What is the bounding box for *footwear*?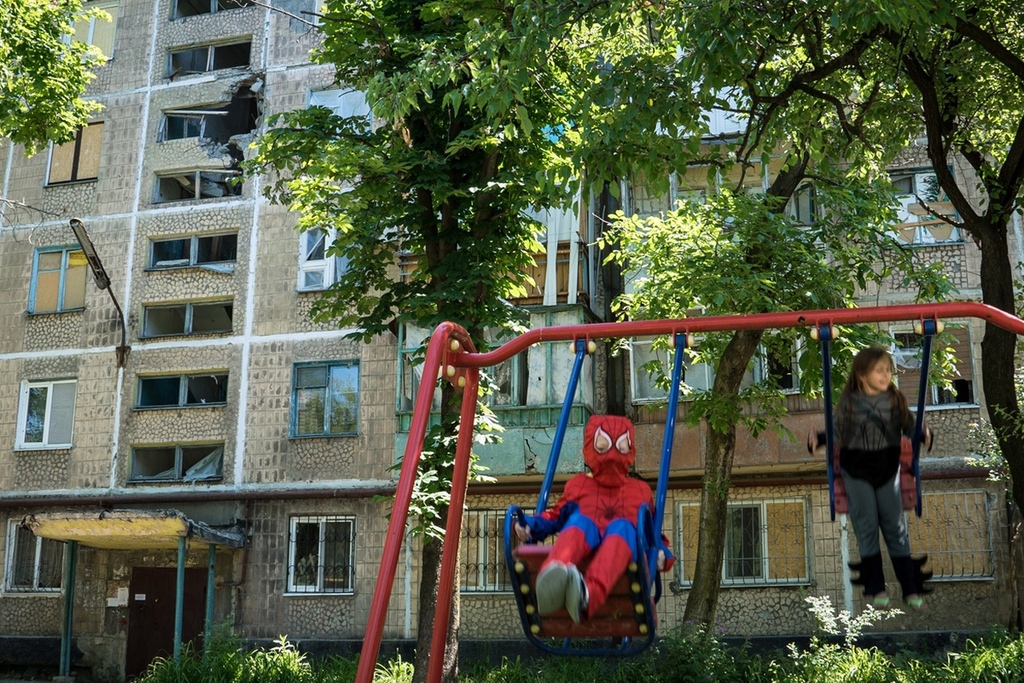
[left=894, top=578, right=928, bottom=601].
